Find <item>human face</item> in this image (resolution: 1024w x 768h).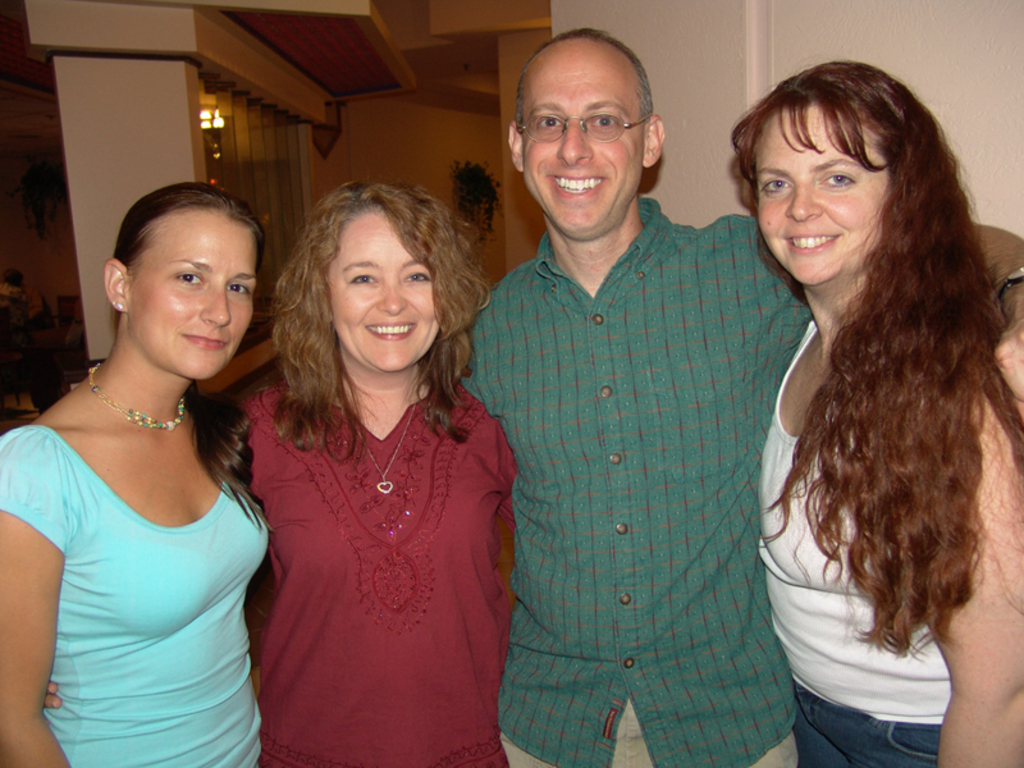
(749, 104, 884, 284).
